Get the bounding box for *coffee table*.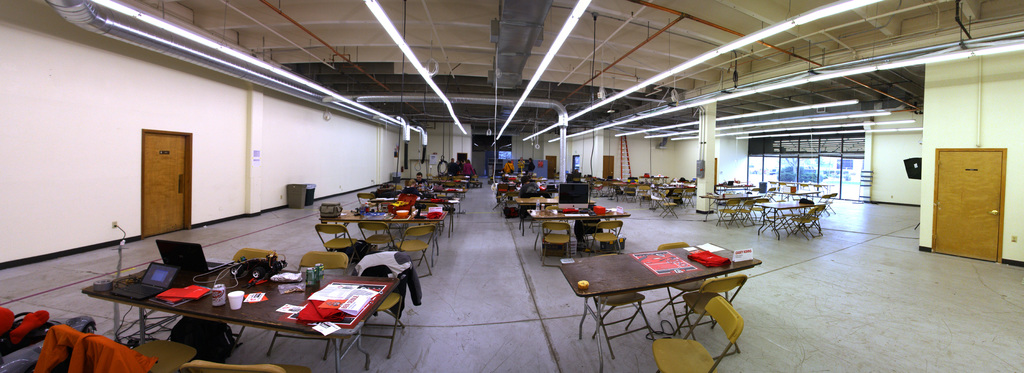
region(755, 192, 820, 238).
